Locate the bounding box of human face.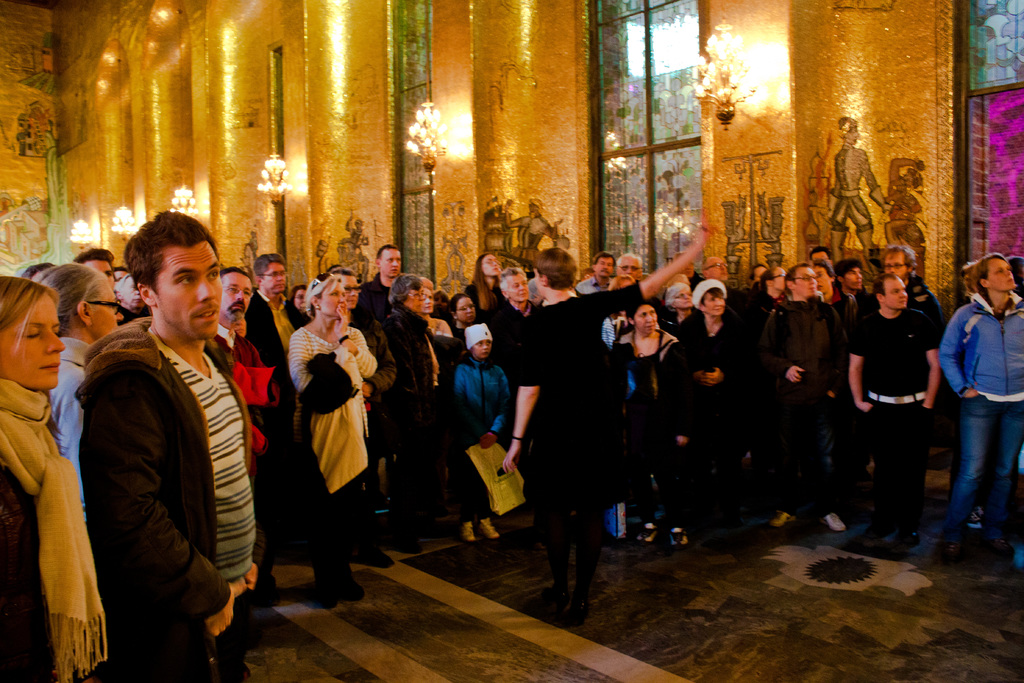
Bounding box: {"left": 883, "top": 253, "right": 907, "bottom": 279}.
